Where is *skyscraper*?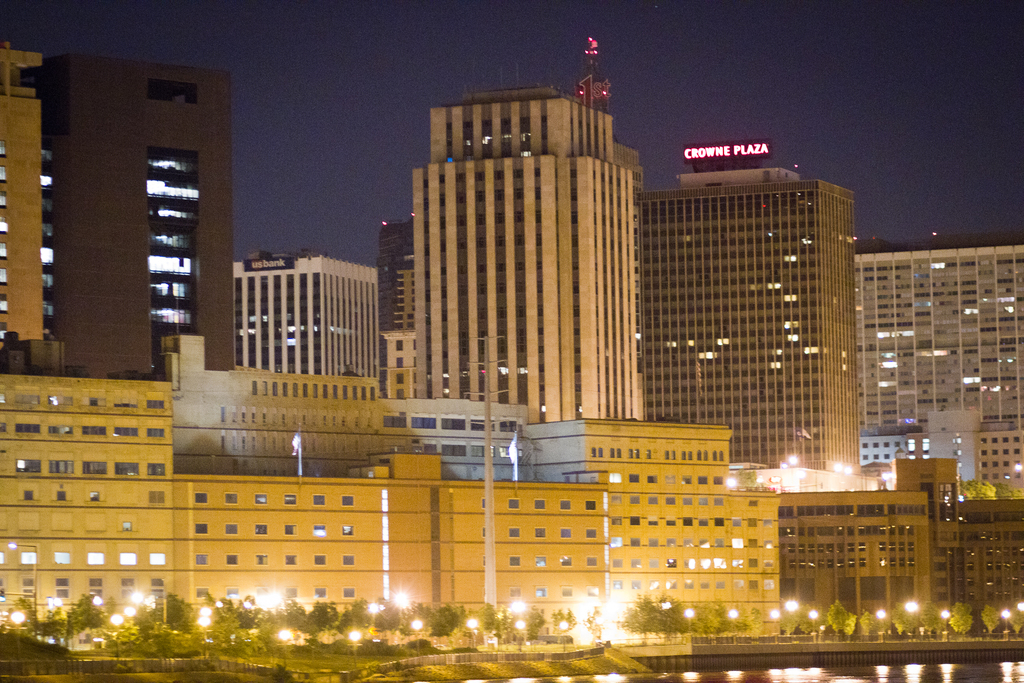
pyautogui.locateOnScreen(856, 231, 1023, 425).
